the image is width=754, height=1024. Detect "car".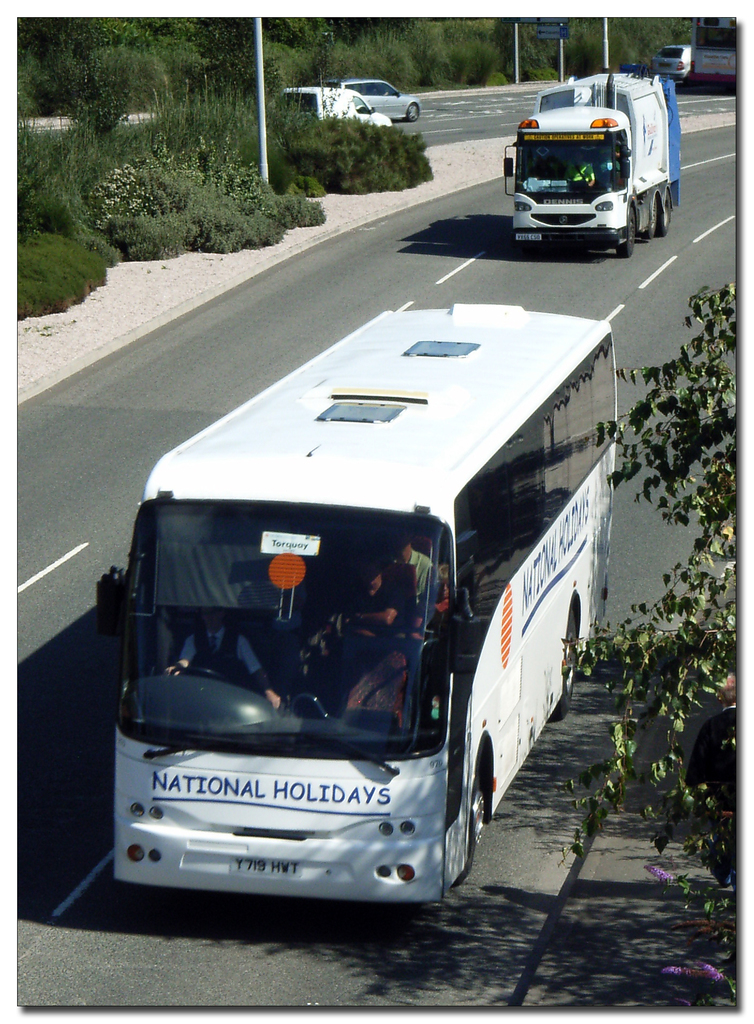
Detection: 652, 45, 690, 79.
